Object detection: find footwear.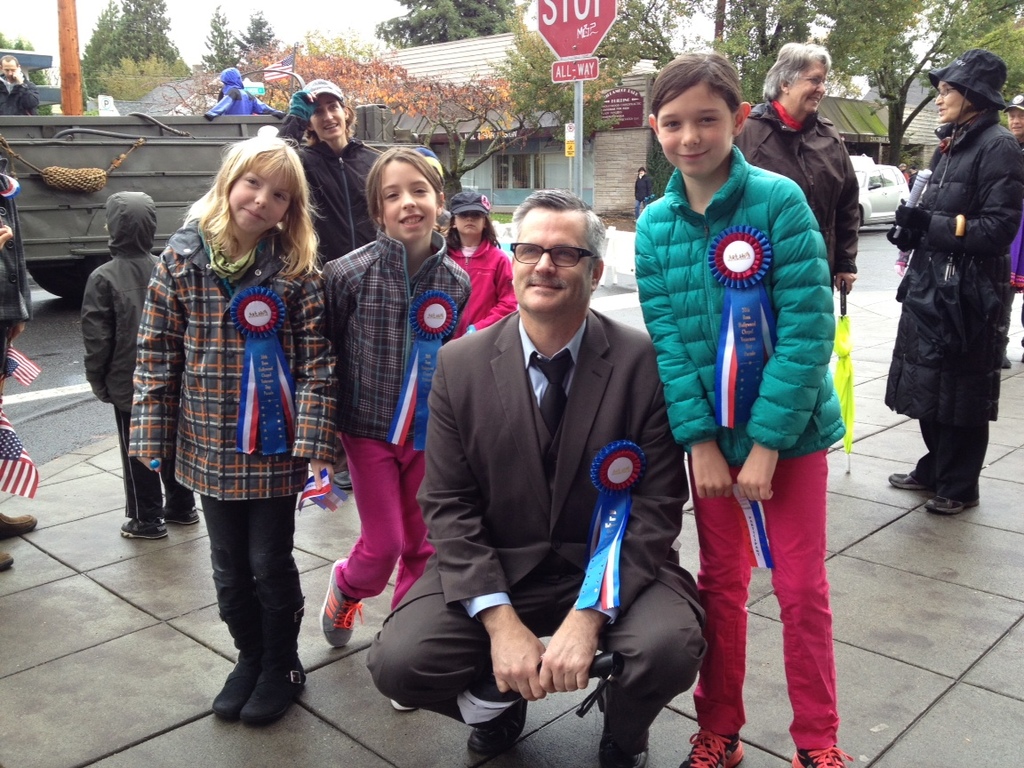
pyautogui.locateOnScreen(0, 508, 38, 546).
